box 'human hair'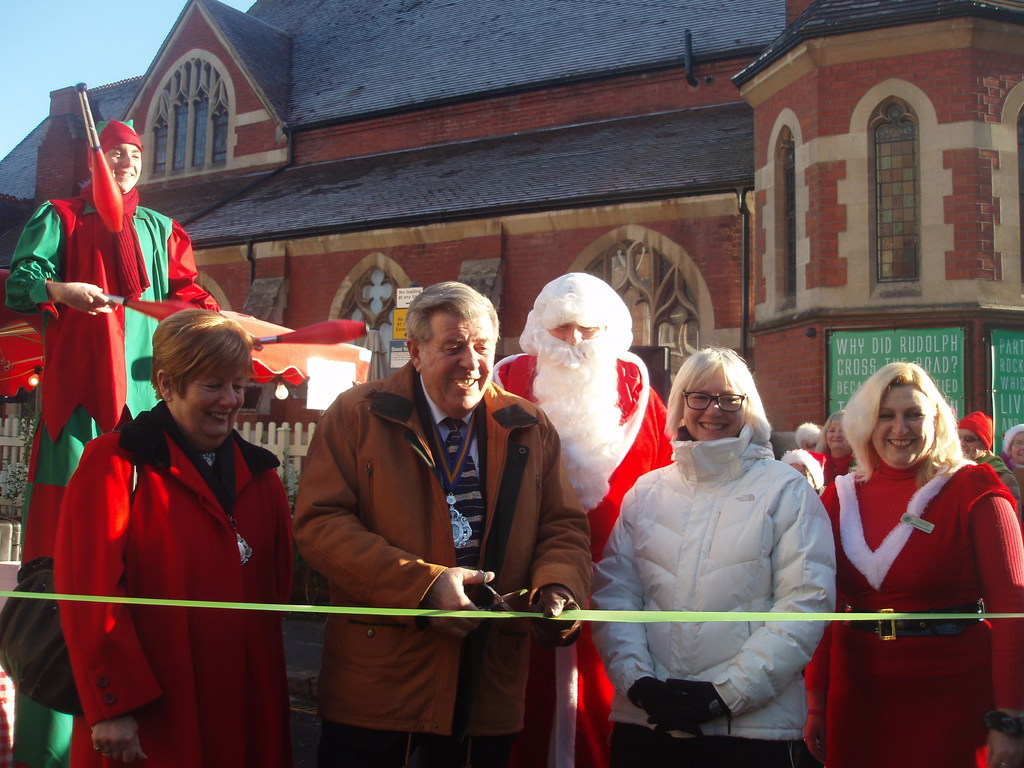
box=[404, 280, 497, 356]
